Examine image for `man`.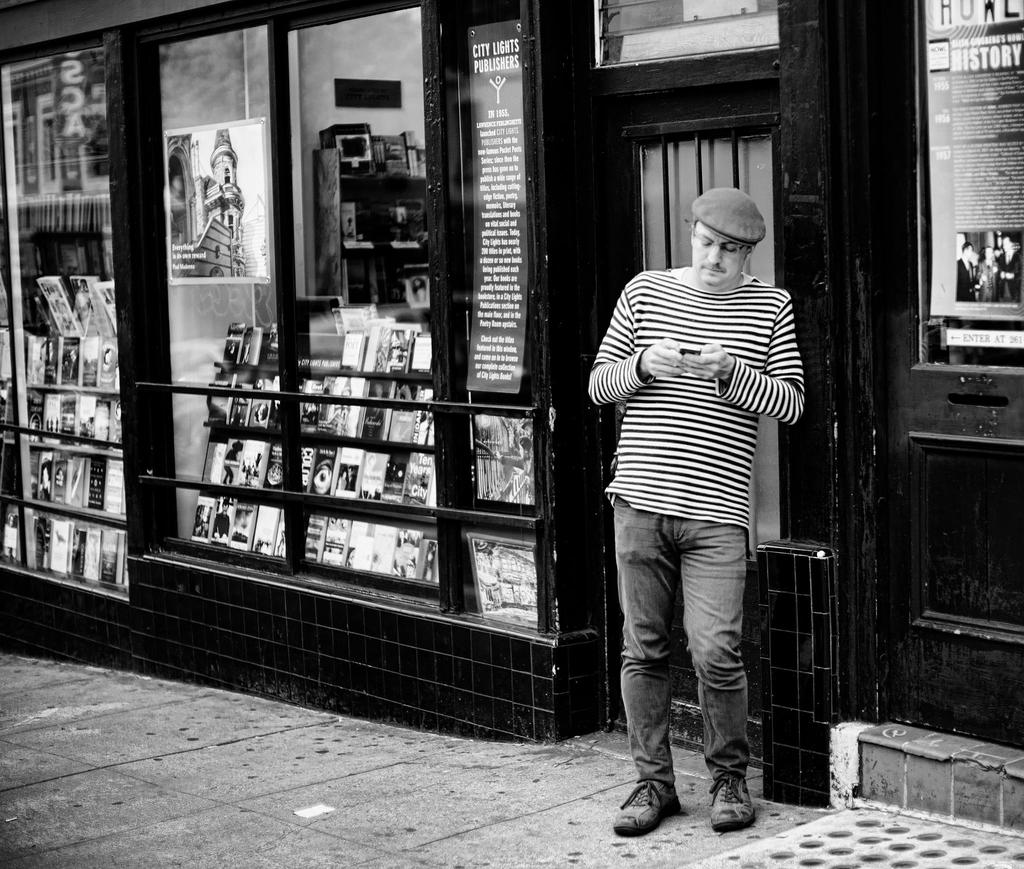
Examination result: {"x1": 583, "y1": 184, "x2": 808, "y2": 836}.
